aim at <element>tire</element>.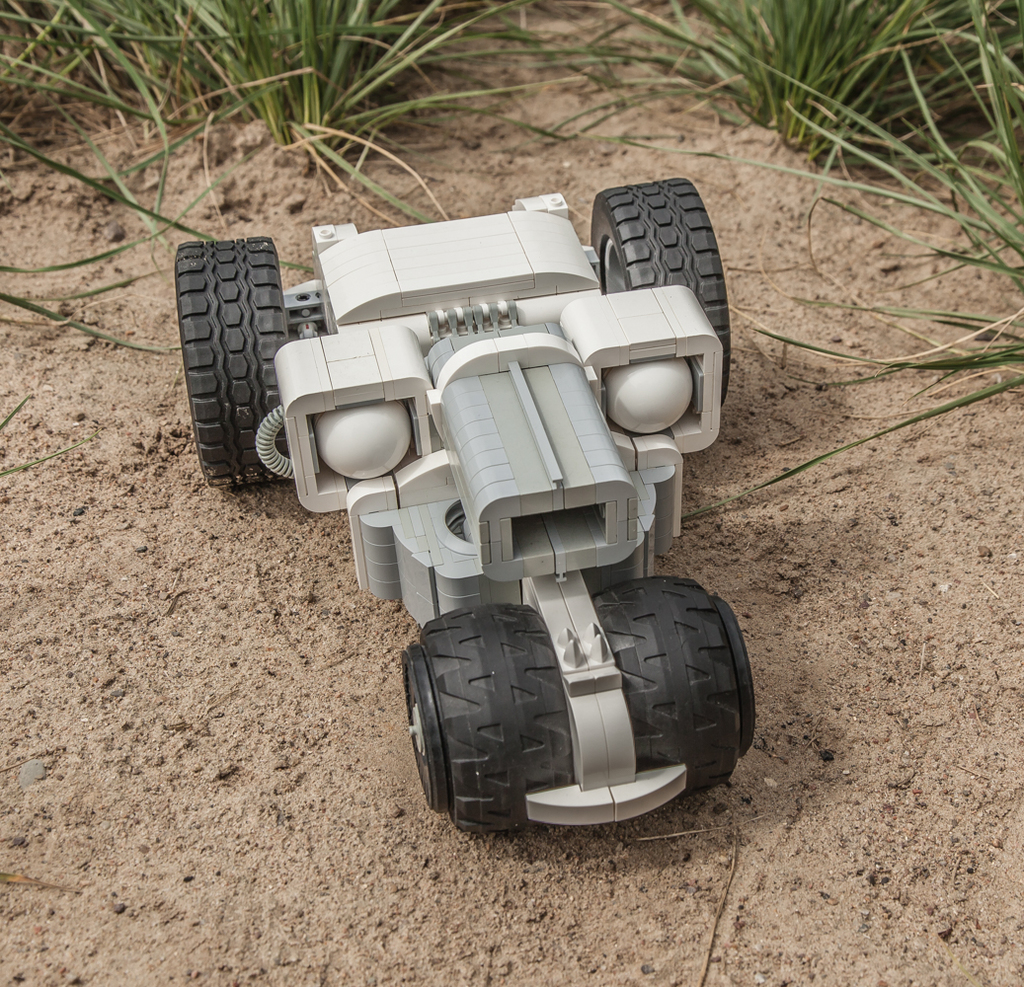
Aimed at (594,567,755,799).
